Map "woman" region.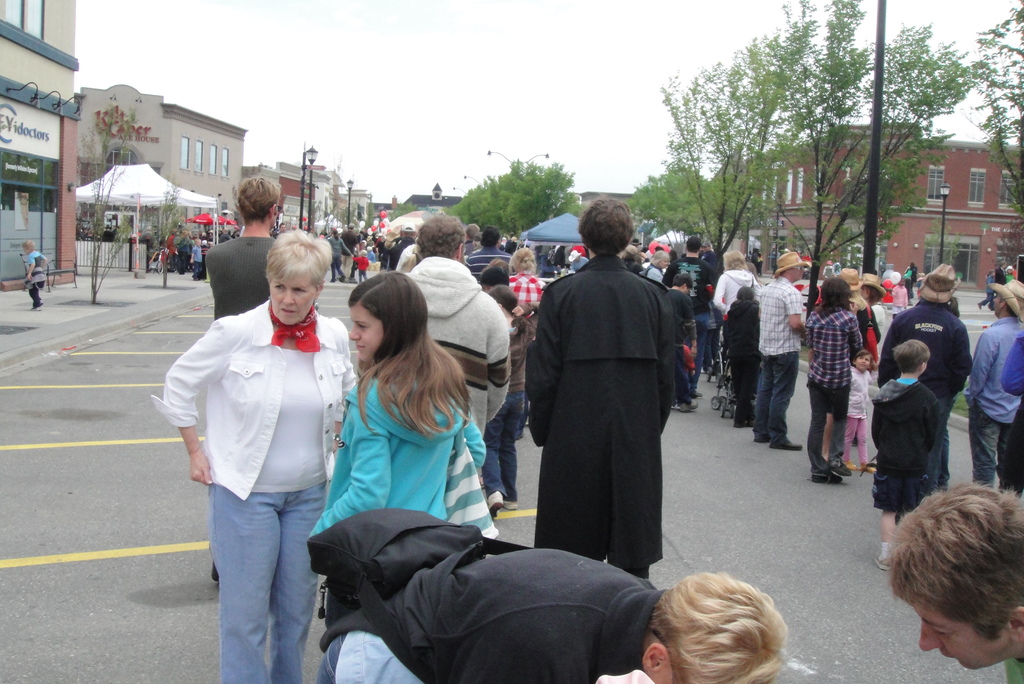
Mapped to 712 248 761 320.
